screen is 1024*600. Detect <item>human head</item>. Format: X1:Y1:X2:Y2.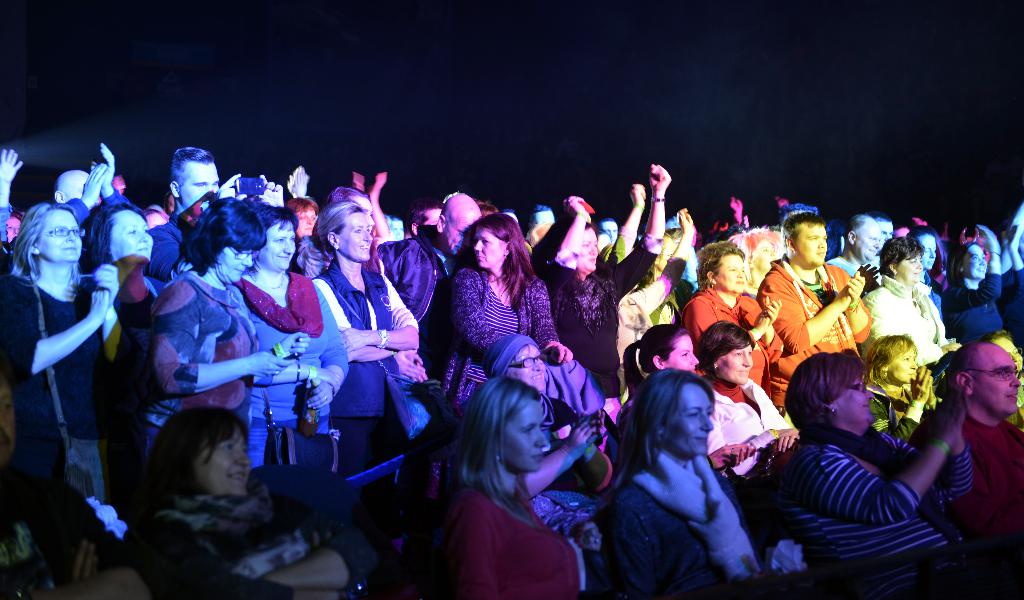
255:211:297:275.
